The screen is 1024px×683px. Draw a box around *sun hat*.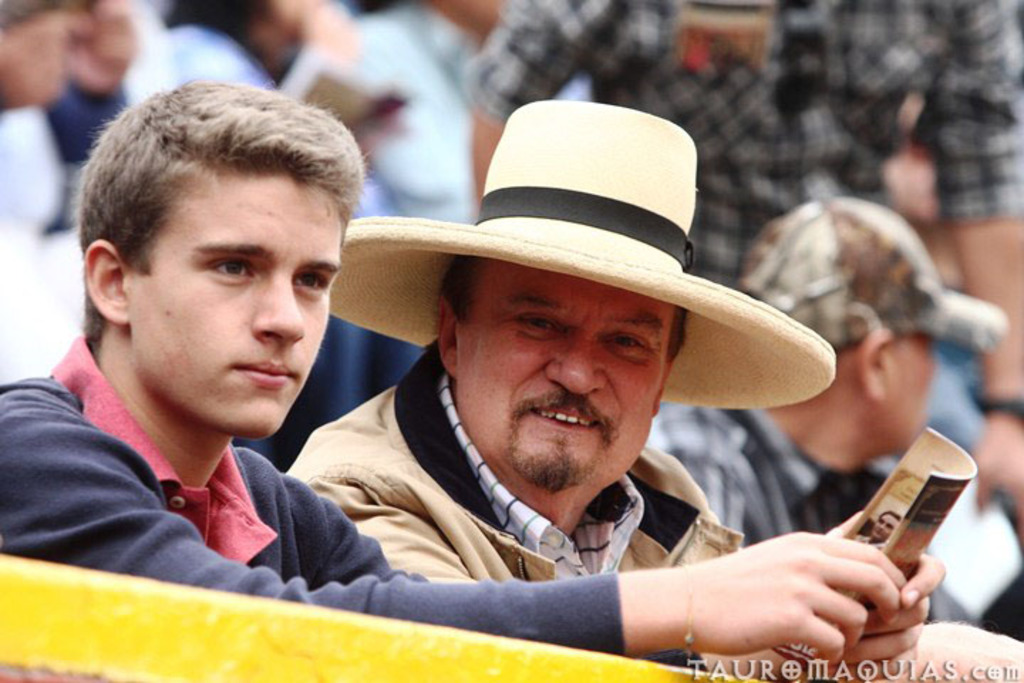
region(307, 97, 841, 413).
